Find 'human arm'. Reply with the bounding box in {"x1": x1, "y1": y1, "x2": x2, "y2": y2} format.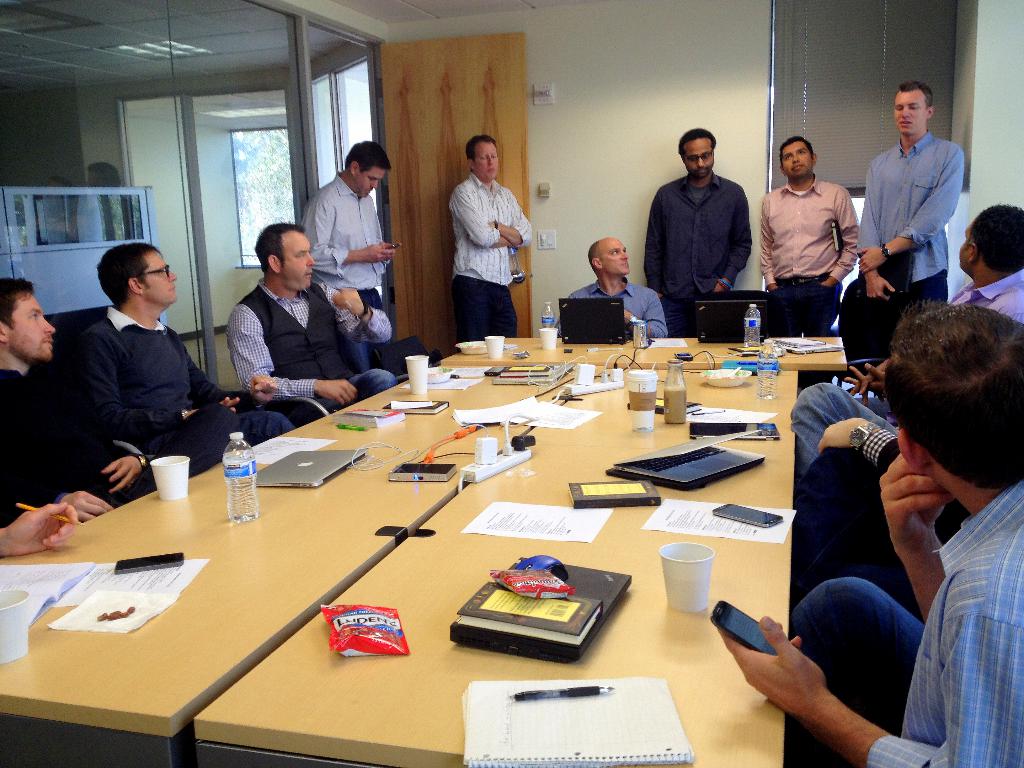
{"x1": 375, "y1": 236, "x2": 403, "y2": 262}.
